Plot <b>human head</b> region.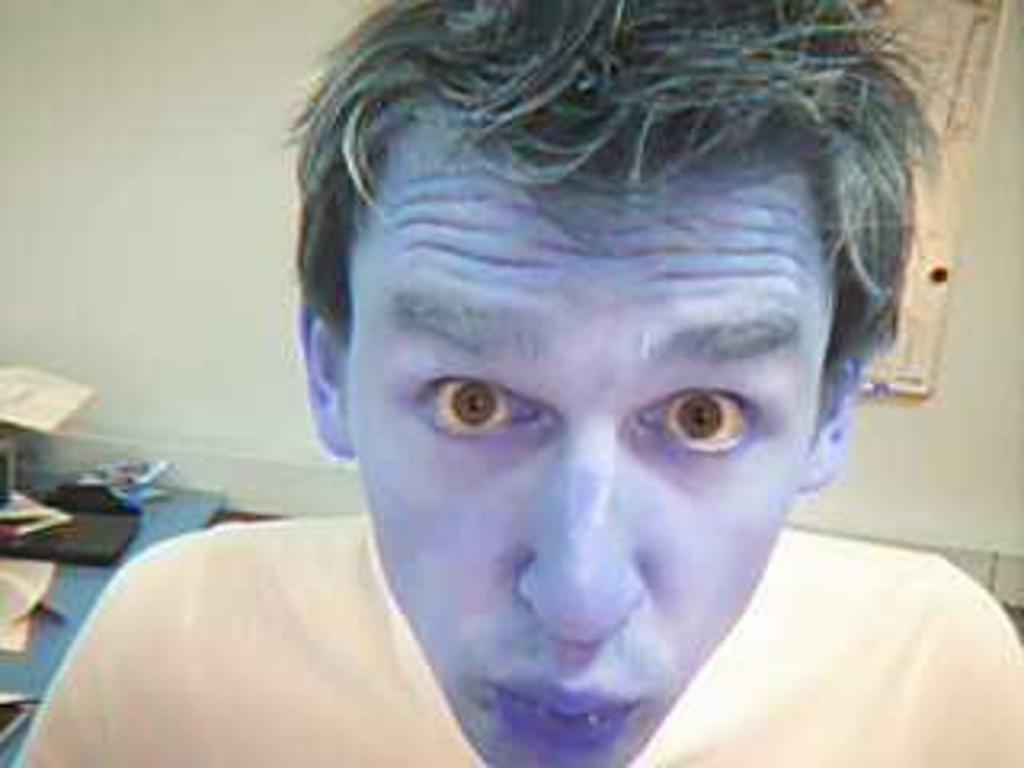
Plotted at left=291, top=51, right=883, bottom=646.
